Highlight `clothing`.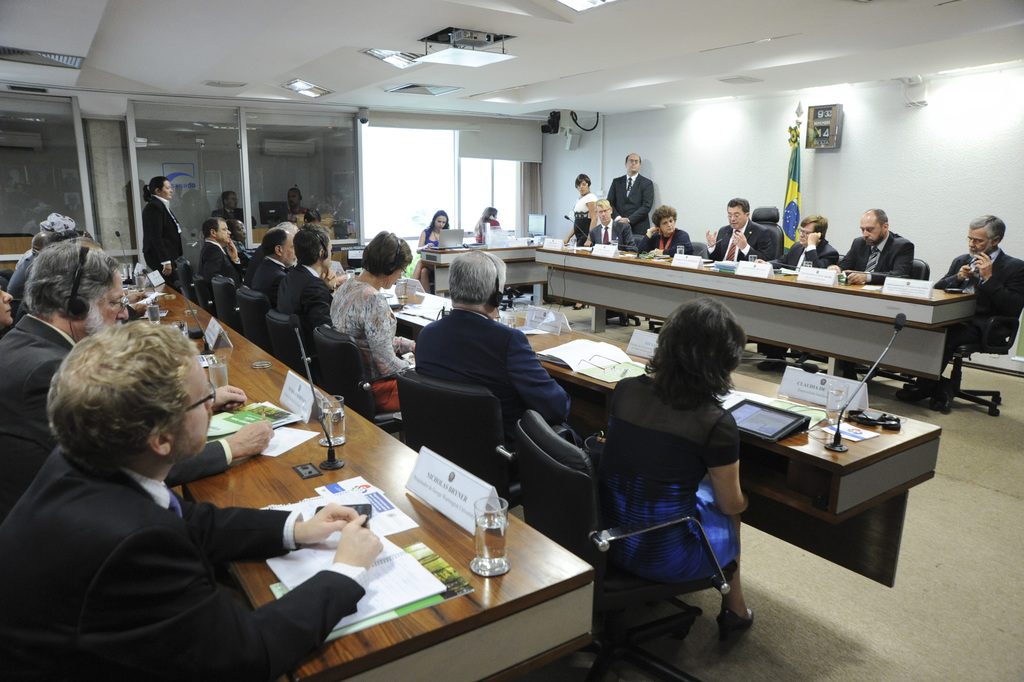
Highlighted region: x1=16 y1=250 x2=33 y2=269.
